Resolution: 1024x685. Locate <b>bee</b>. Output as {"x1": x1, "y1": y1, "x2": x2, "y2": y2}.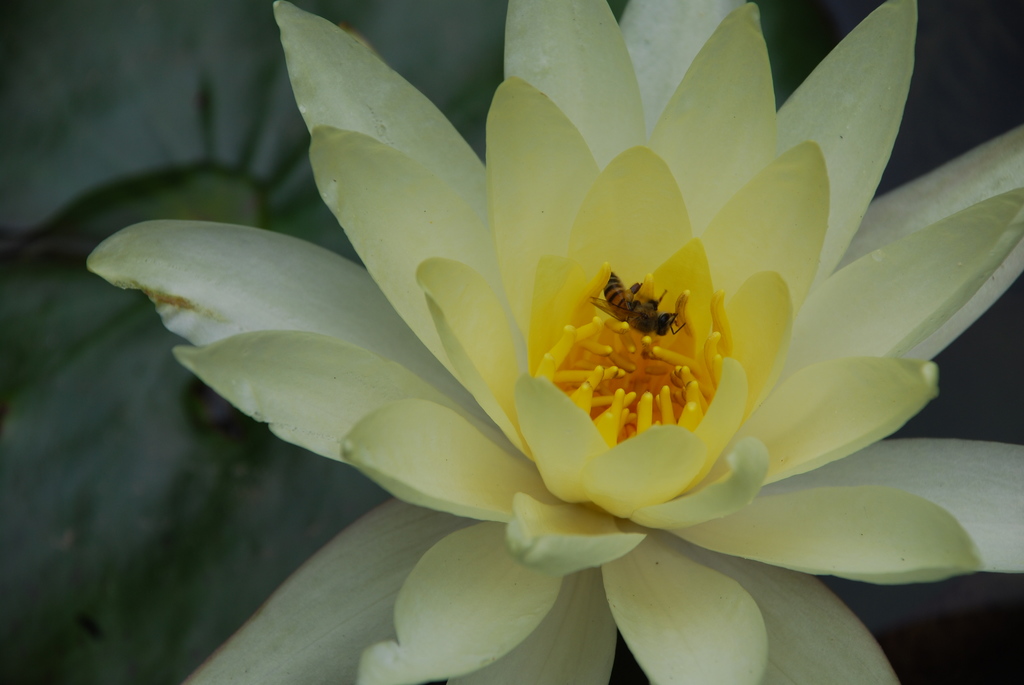
{"x1": 596, "y1": 271, "x2": 687, "y2": 356}.
